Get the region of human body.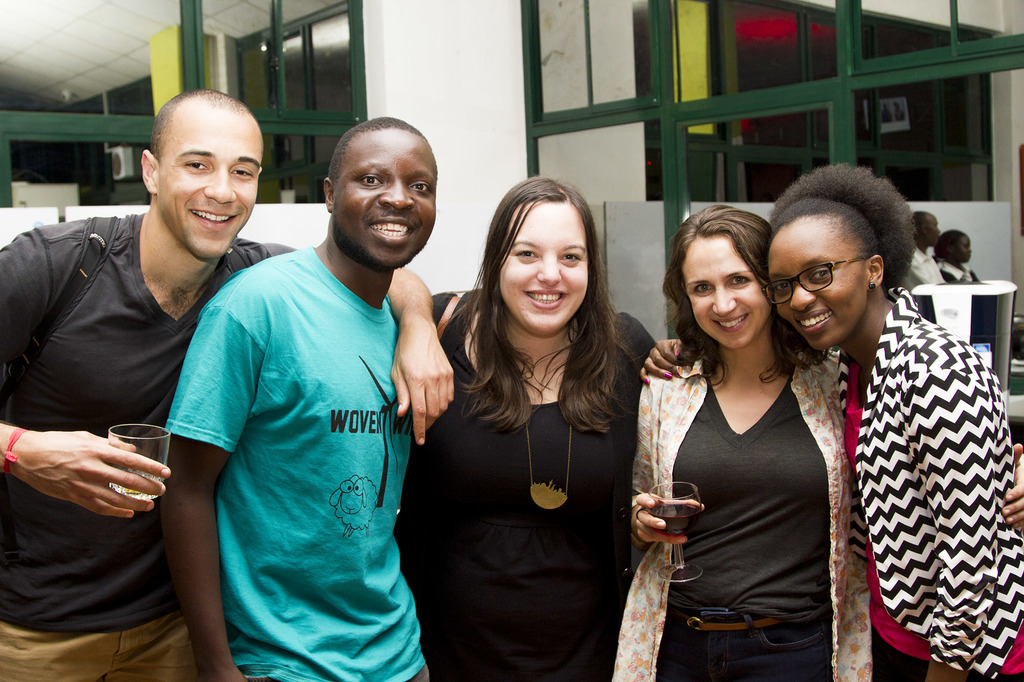
(x1=396, y1=171, x2=652, y2=681).
